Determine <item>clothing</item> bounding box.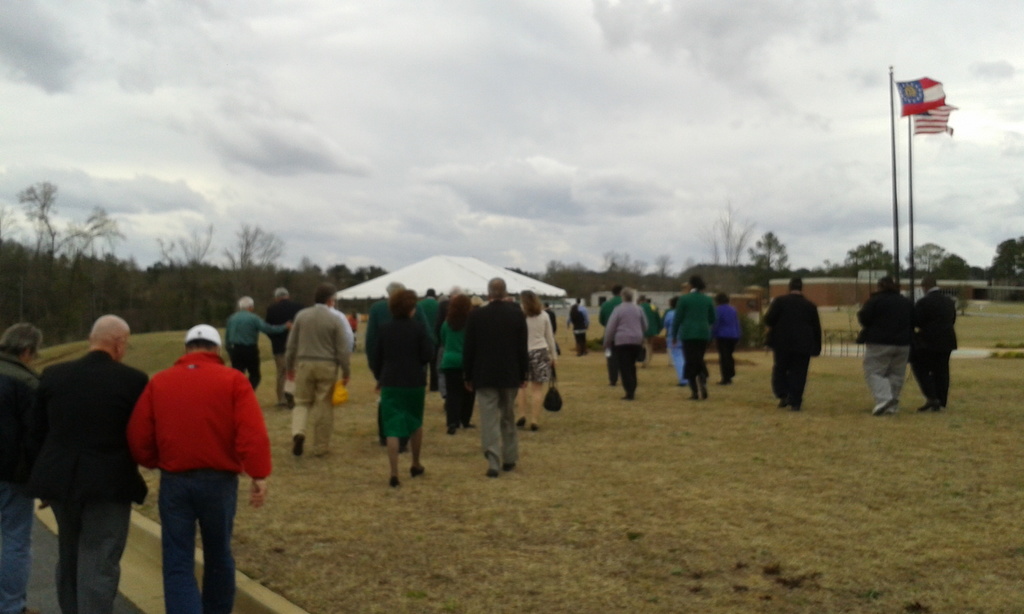
Determined: box(760, 288, 821, 405).
